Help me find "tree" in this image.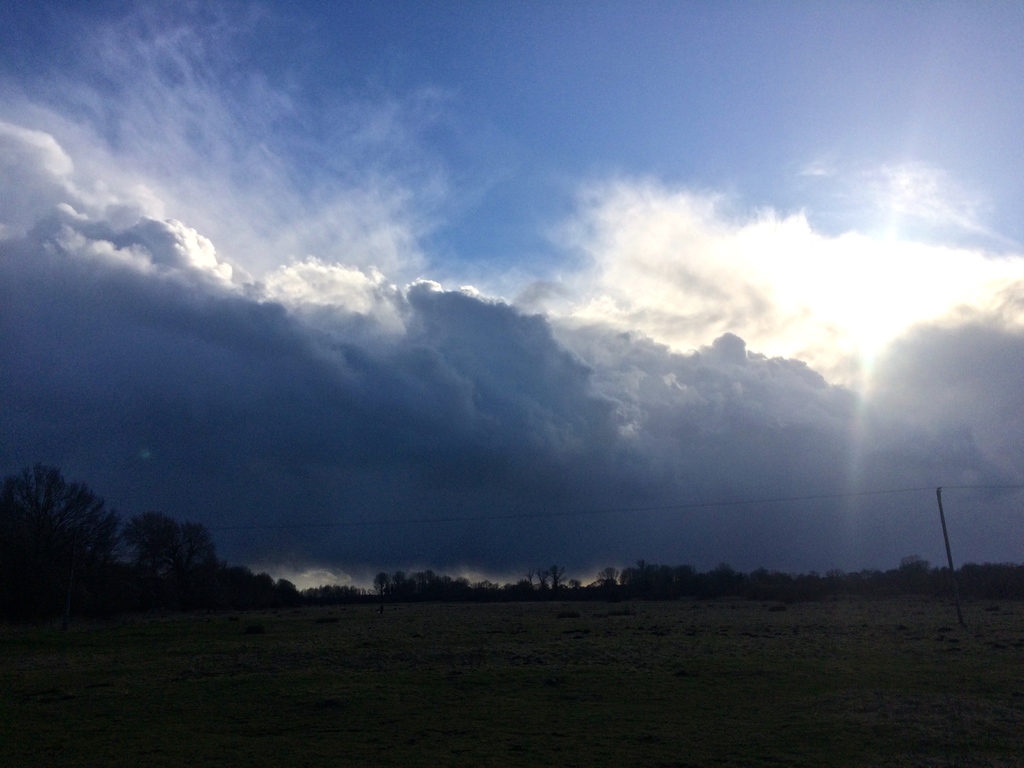
Found it: 12,462,113,555.
